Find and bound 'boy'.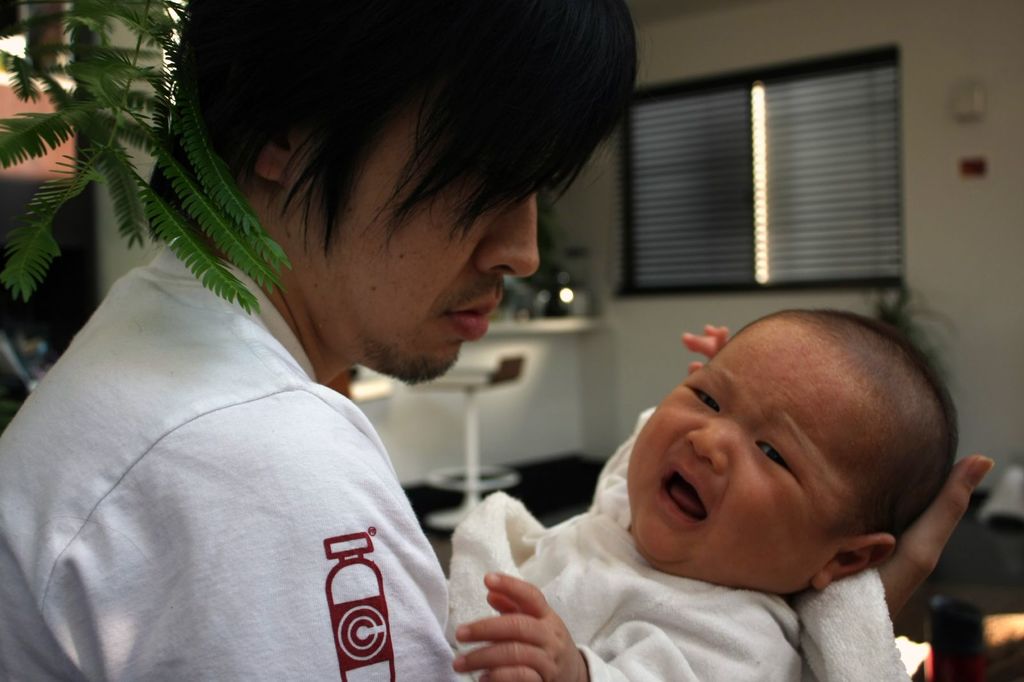
Bound: select_region(445, 280, 959, 681).
